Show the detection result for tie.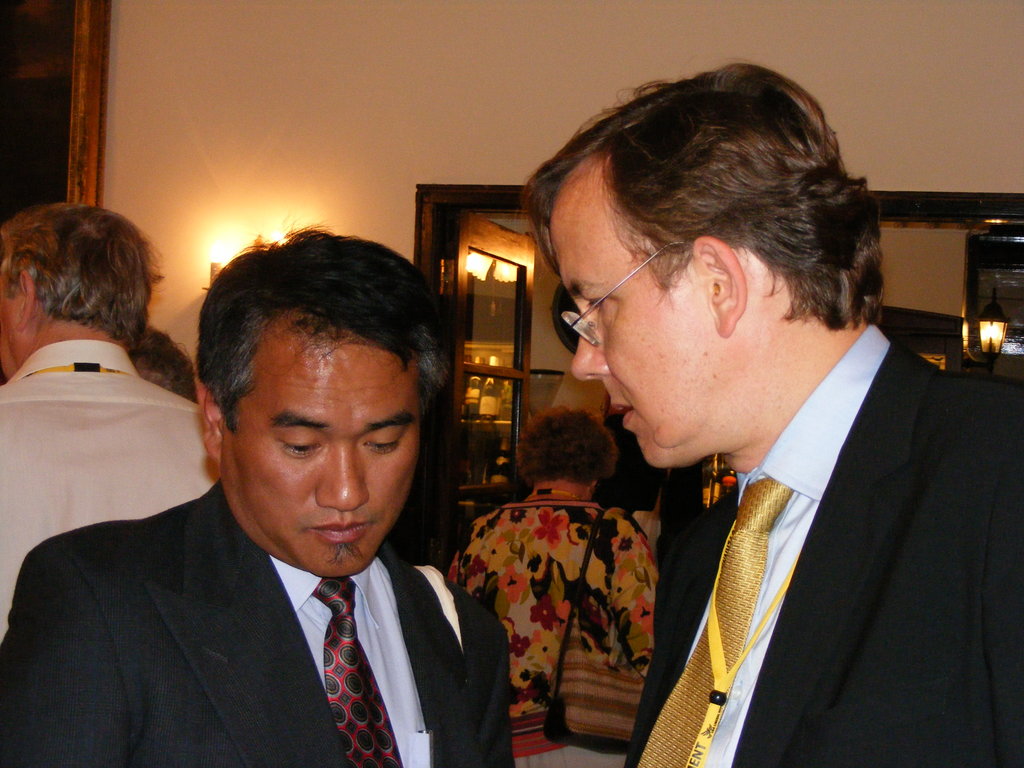
(632,469,801,767).
